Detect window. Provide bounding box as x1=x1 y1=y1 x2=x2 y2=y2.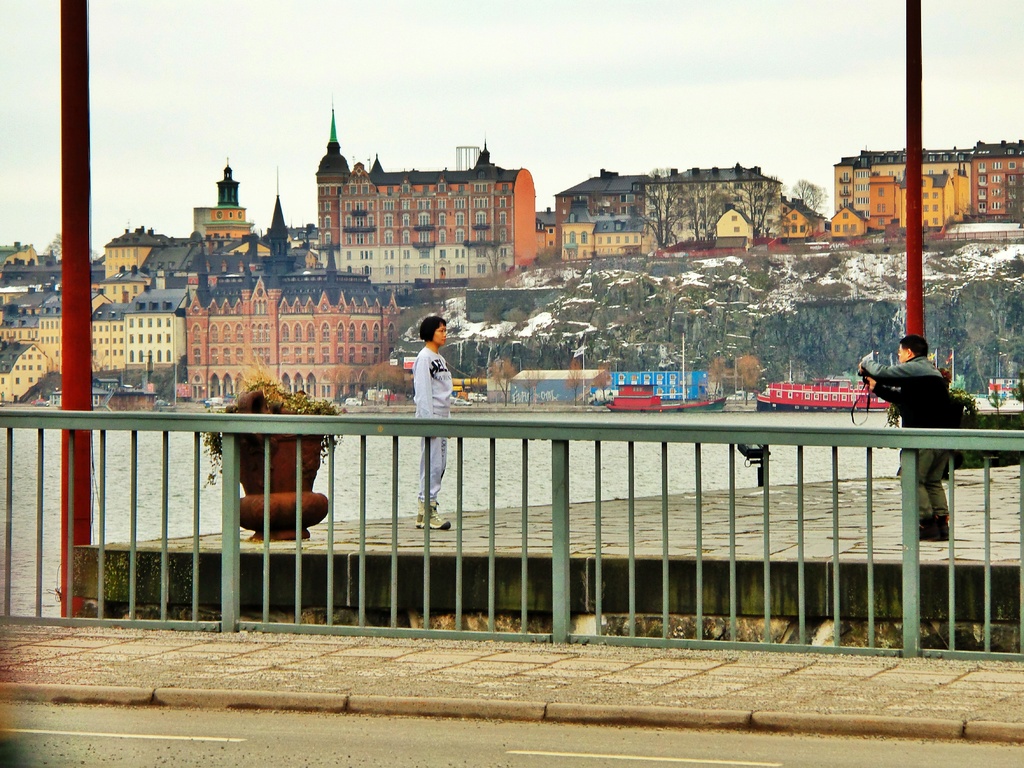
x1=934 y1=202 x2=938 y2=208.
